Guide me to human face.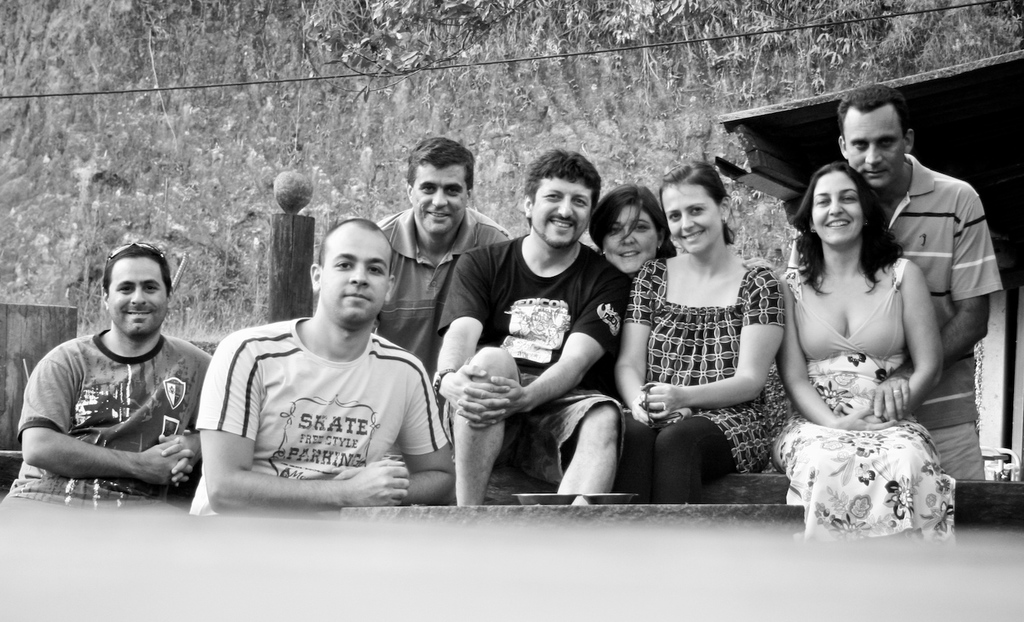
Guidance: (left=530, top=177, right=590, bottom=247).
